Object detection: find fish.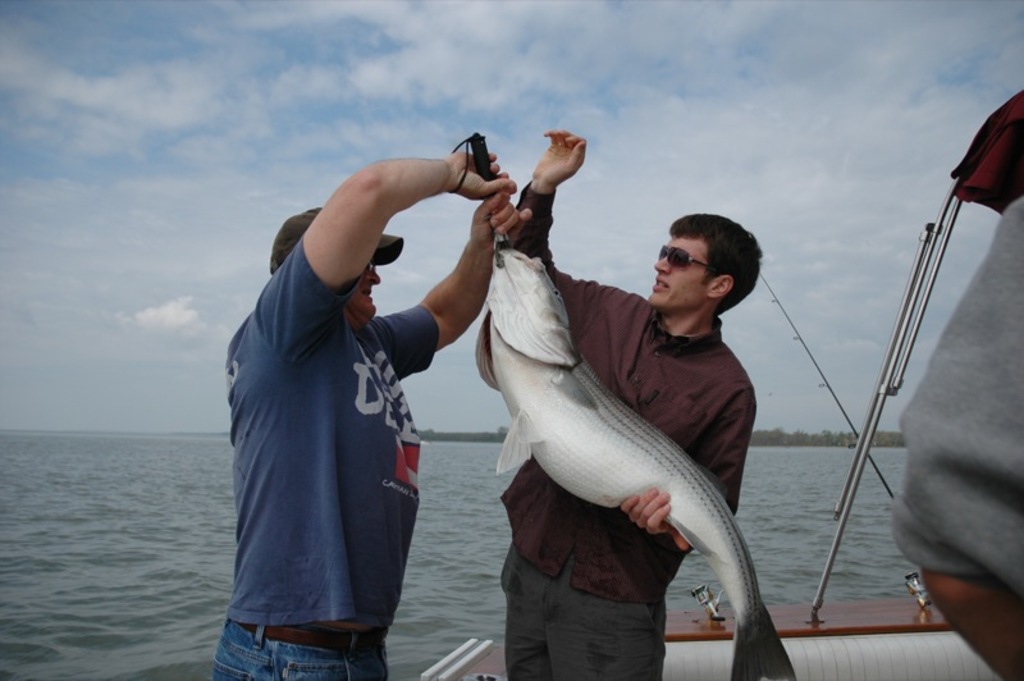
box(476, 246, 795, 680).
